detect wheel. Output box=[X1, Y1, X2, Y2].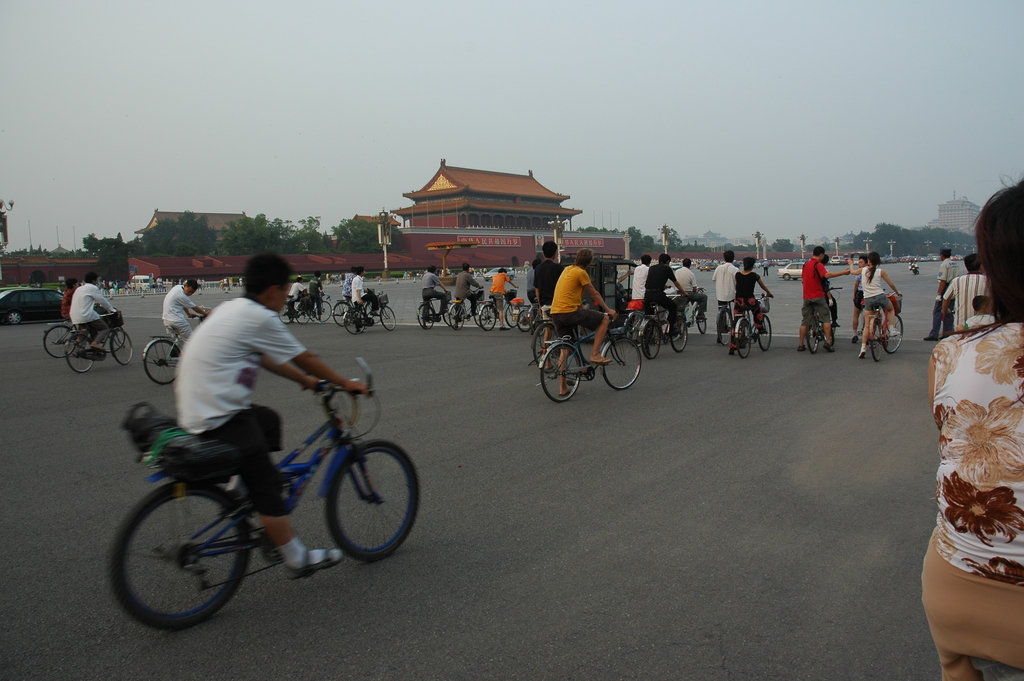
box=[295, 304, 314, 327].
